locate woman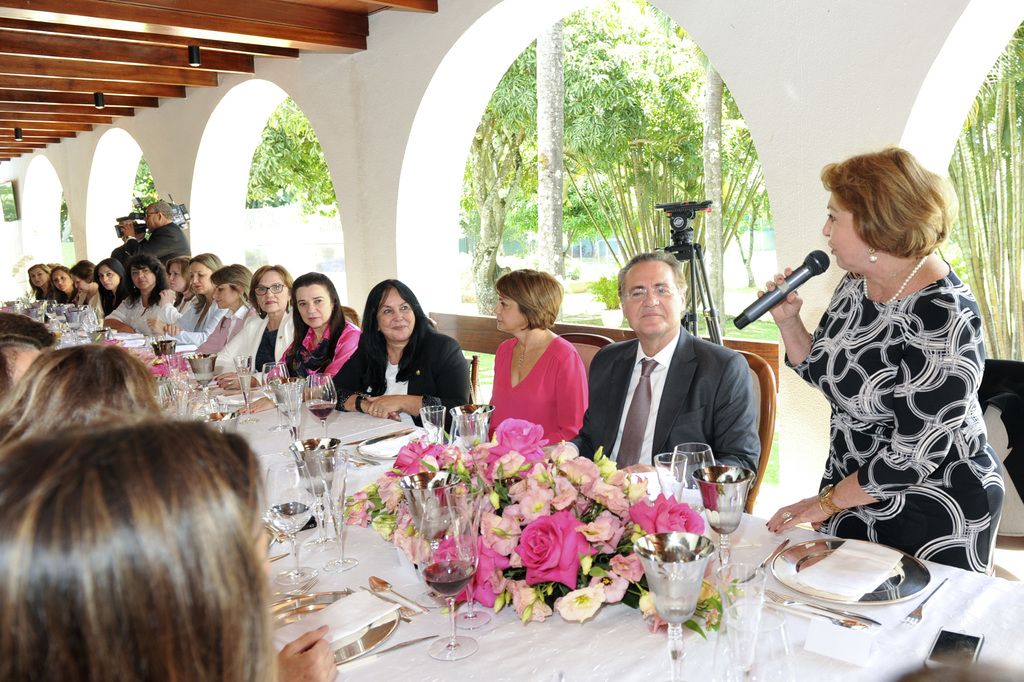
[left=28, top=264, right=51, bottom=297]
